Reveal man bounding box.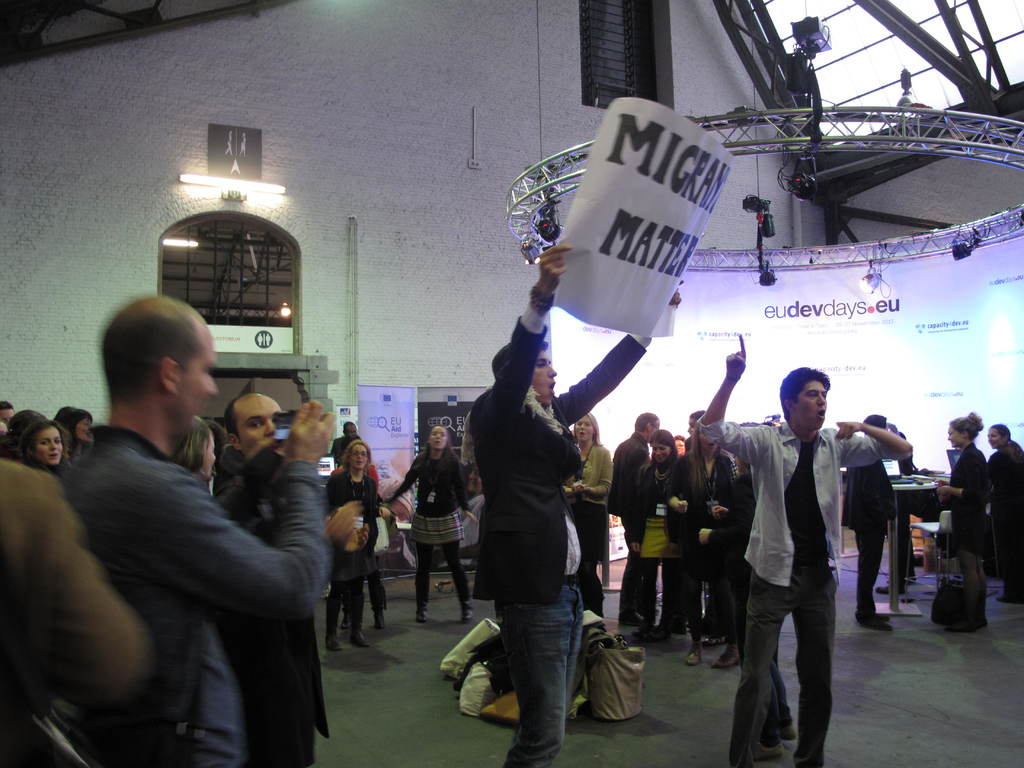
Revealed: x1=226, y1=392, x2=367, y2=767.
